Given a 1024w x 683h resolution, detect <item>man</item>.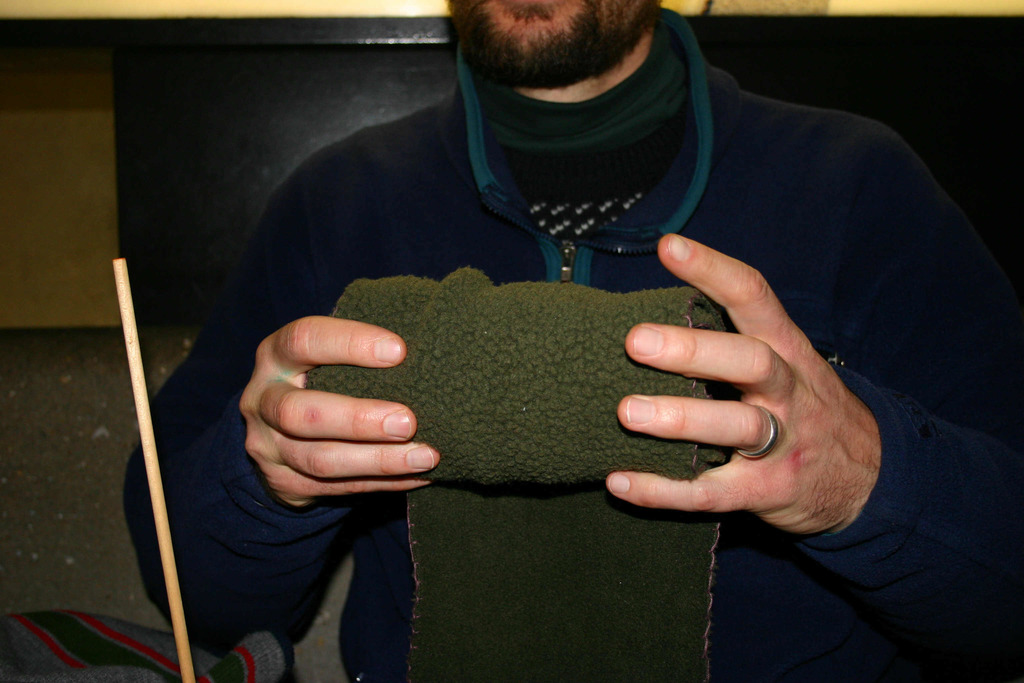
box=[58, 0, 1010, 673].
